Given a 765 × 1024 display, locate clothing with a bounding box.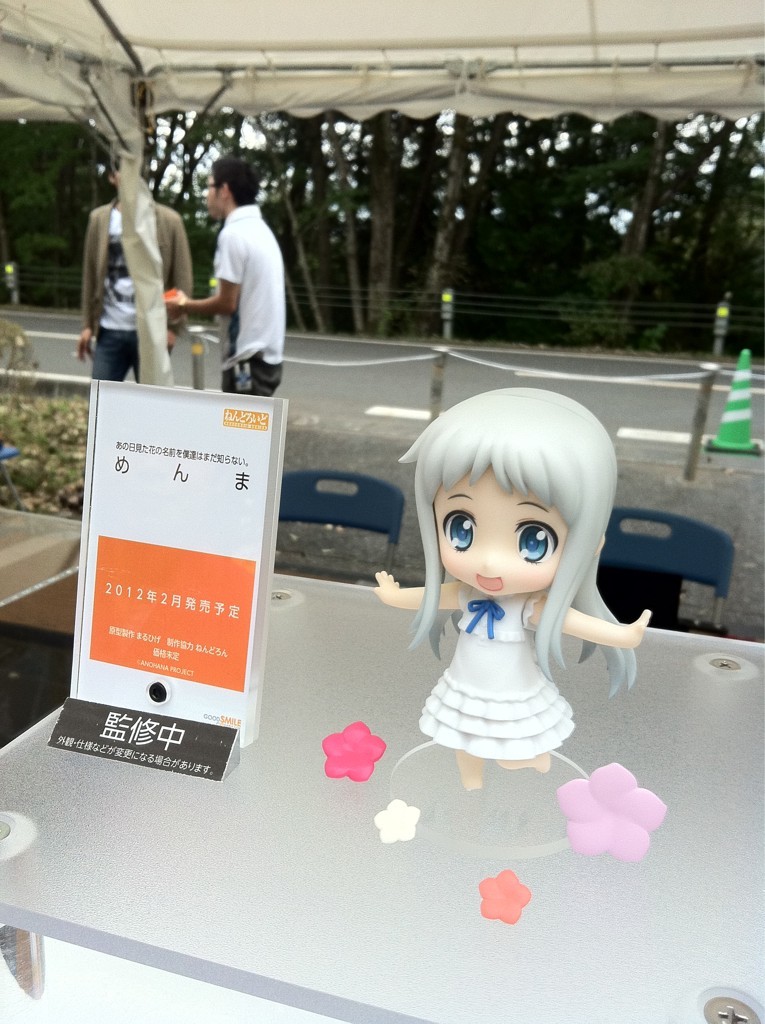
Located: (x1=73, y1=202, x2=208, y2=386).
